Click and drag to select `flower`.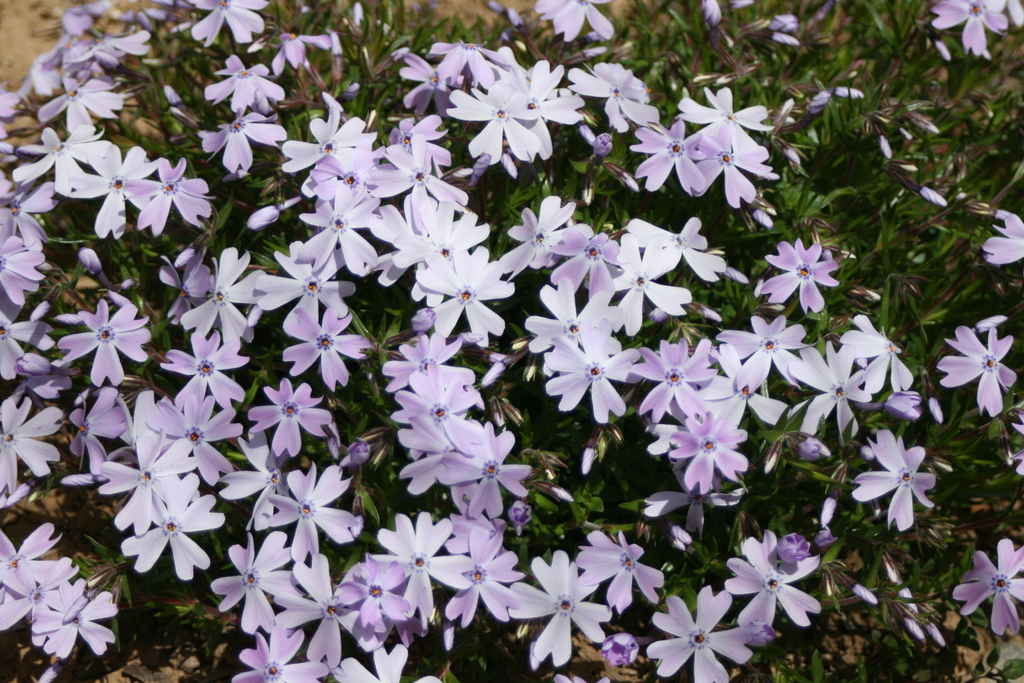
Selection: (left=753, top=235, right=845, bottom=322).
